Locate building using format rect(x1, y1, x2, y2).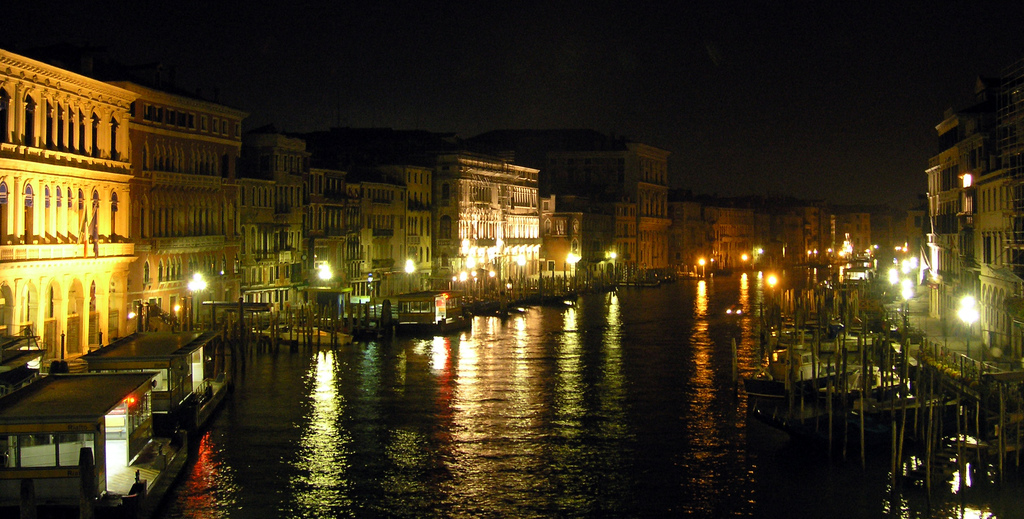
rect(0, 49, 139, 374).
